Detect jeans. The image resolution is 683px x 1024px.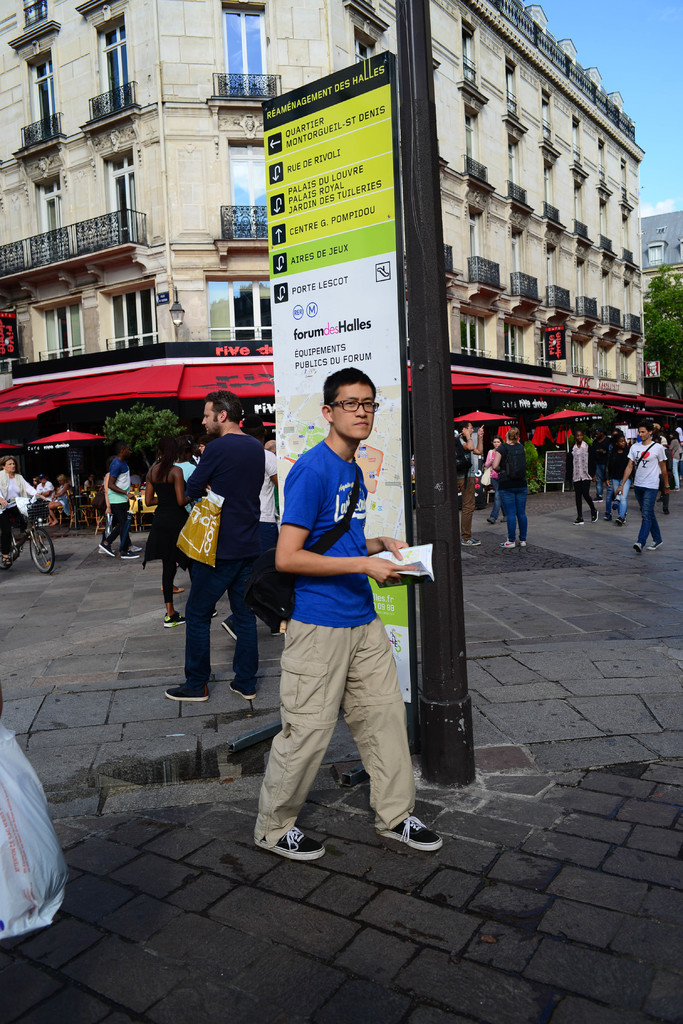
Rect(263, 614, 411, 844).
